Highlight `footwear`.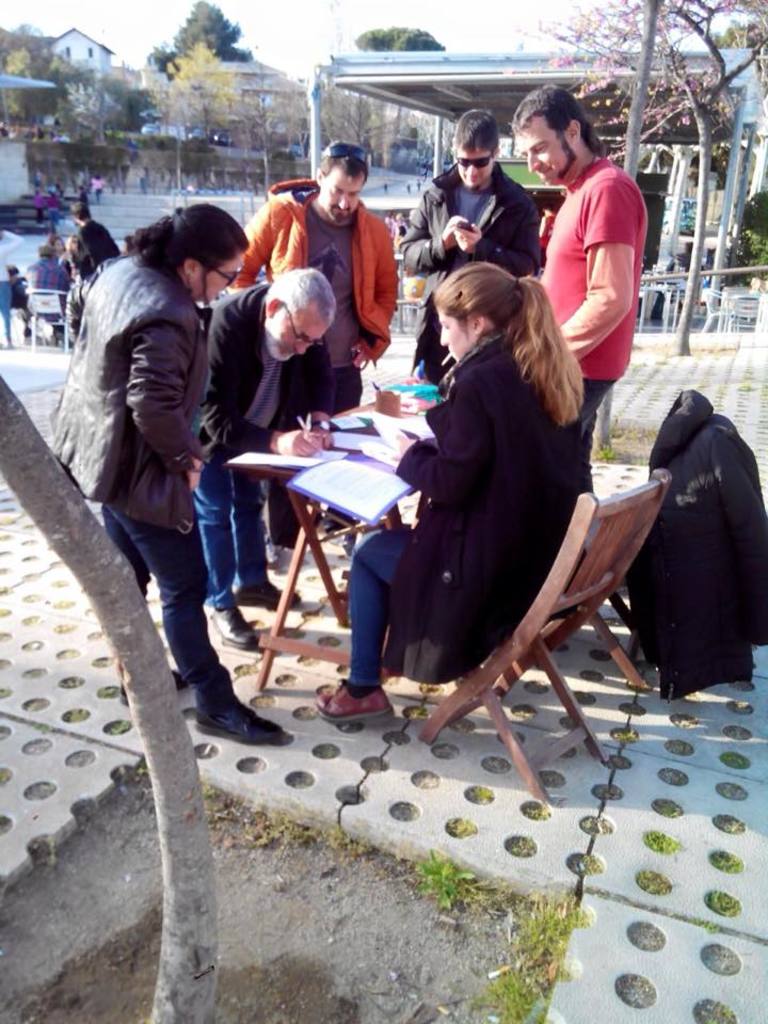
Highlighted region: BBox(166, 655, 246, 750).
